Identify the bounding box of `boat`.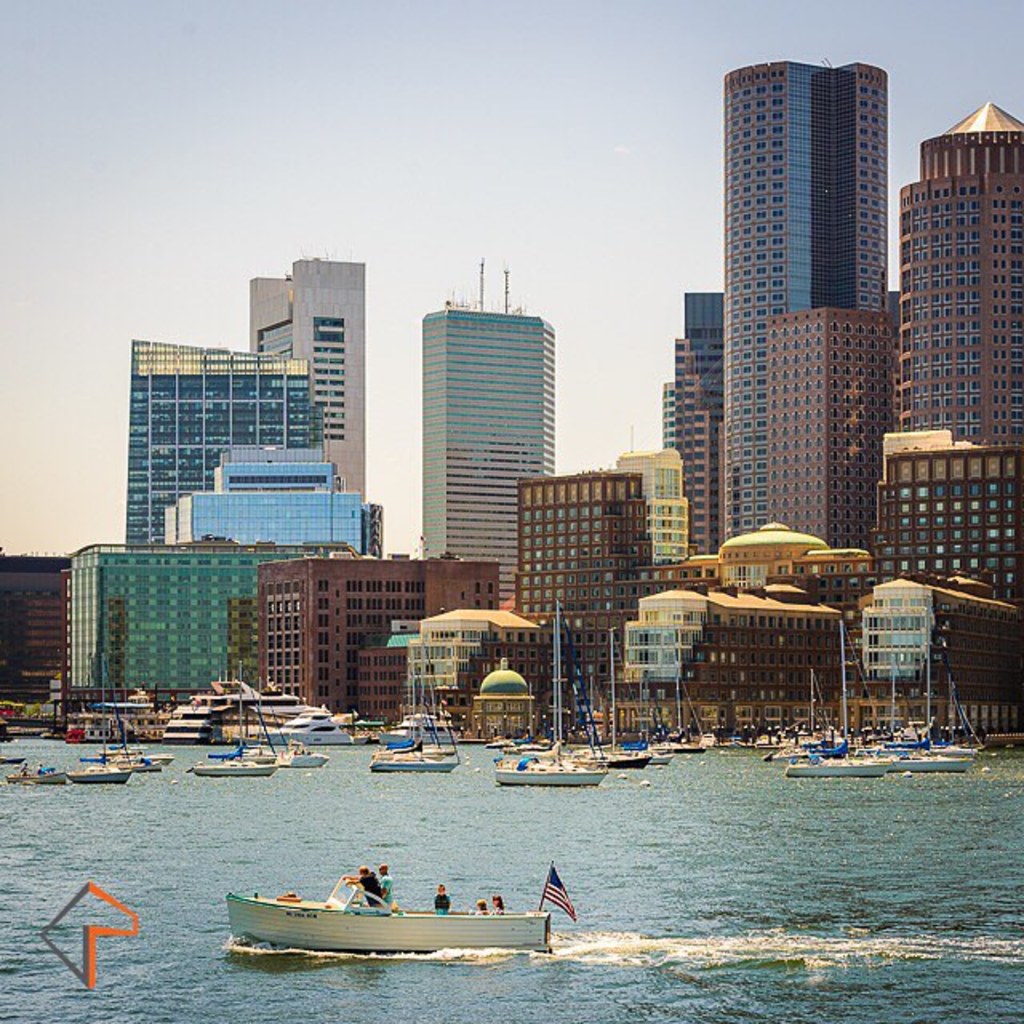
box(490, 597, 608, 792).
